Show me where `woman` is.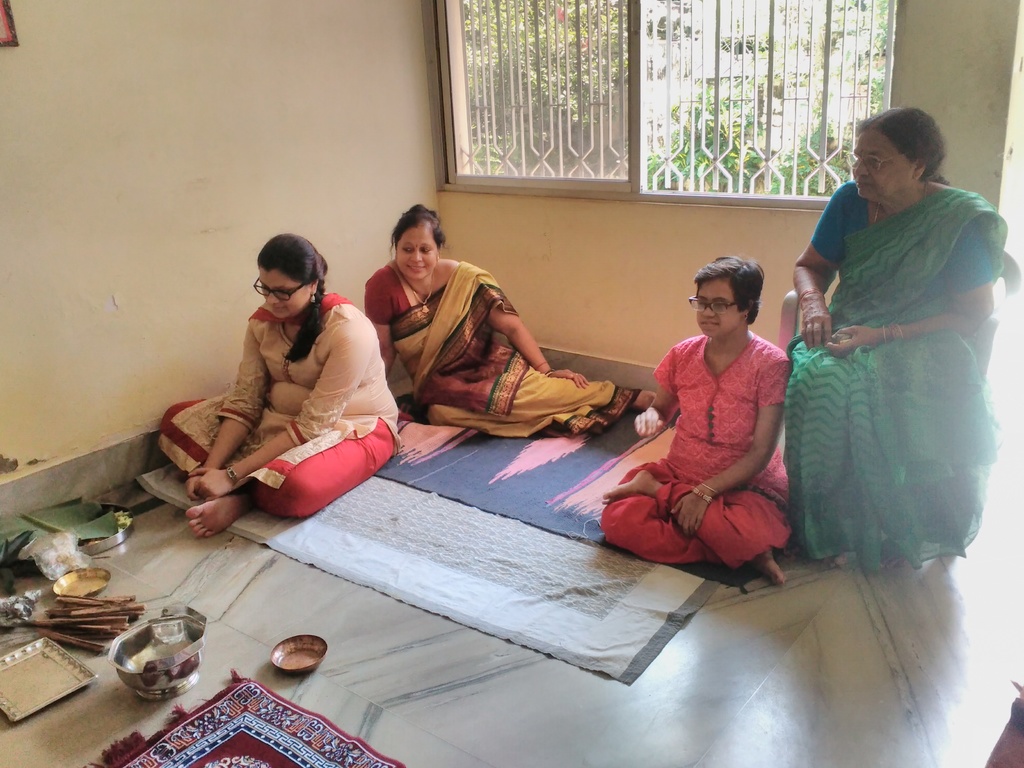
`woman` is at [left=772, top=147, right=1000, bottom=603].
